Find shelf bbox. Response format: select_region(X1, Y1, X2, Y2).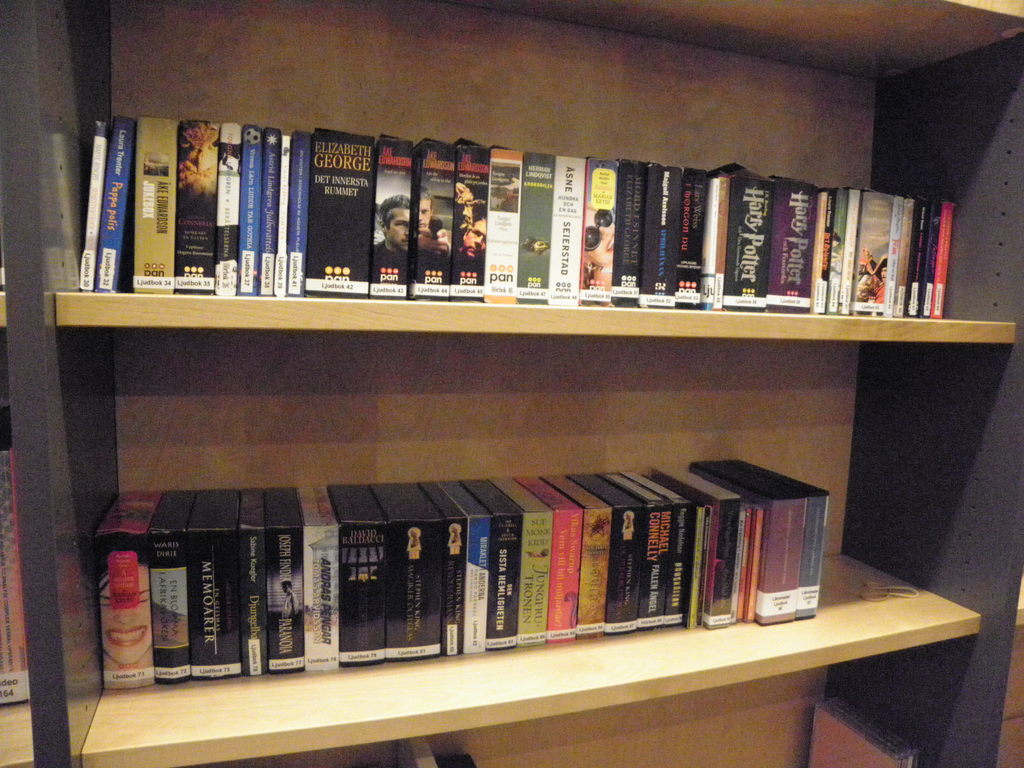
select_region(0, 0, 1023, 767).
